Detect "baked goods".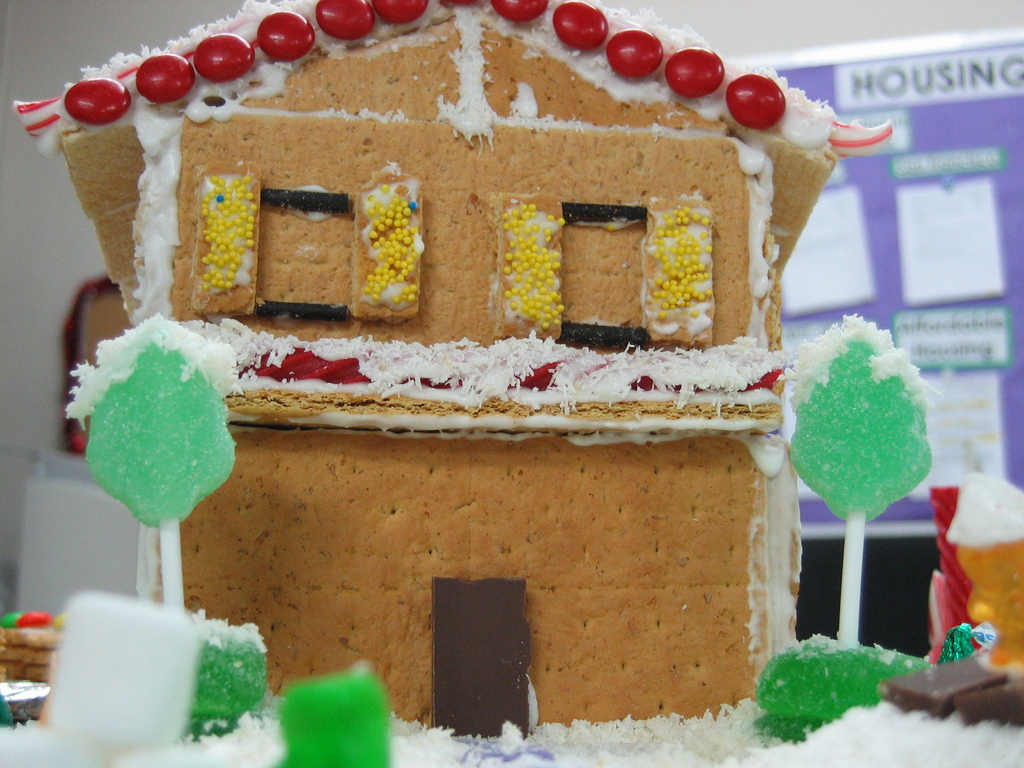
Detected at (x1=36, y1=22, x2=876, y2=668).
